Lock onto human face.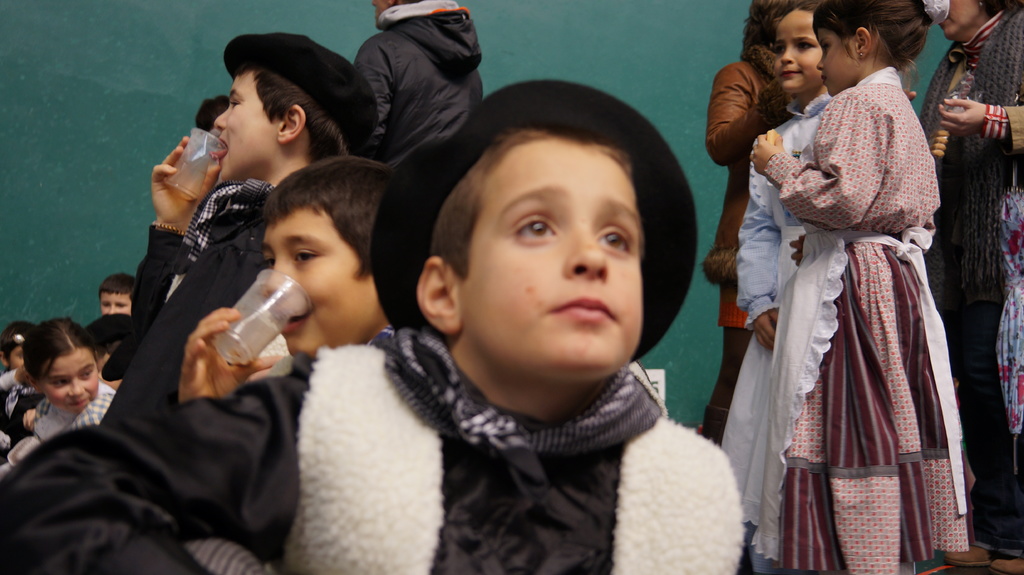
Locked: Rect(100, 293, 132, 315).
